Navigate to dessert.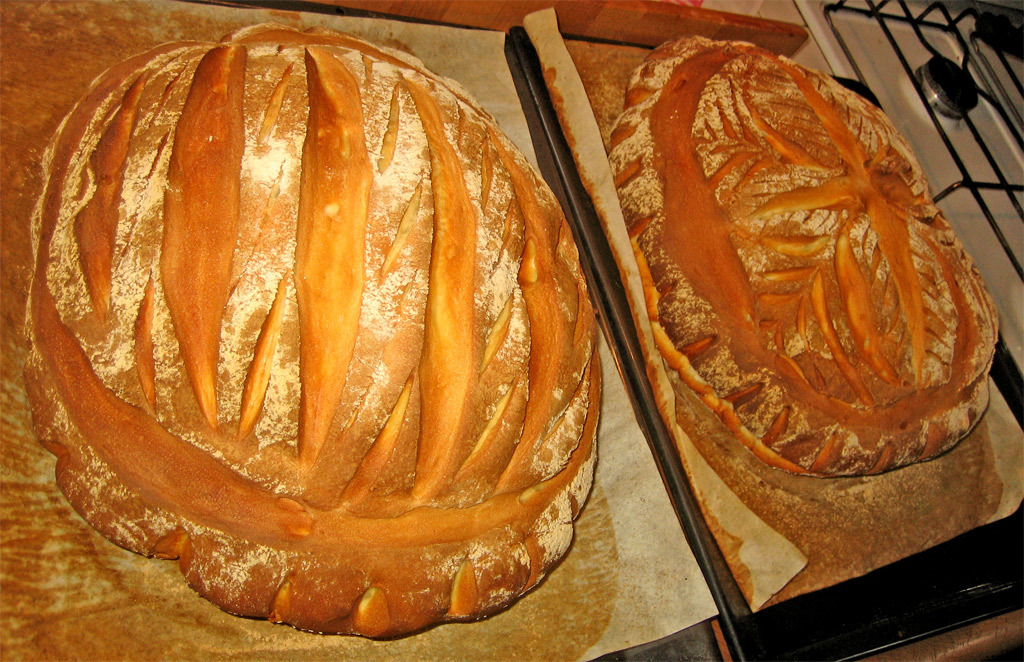
Navigation target: [605, 68, 1007, 473].
